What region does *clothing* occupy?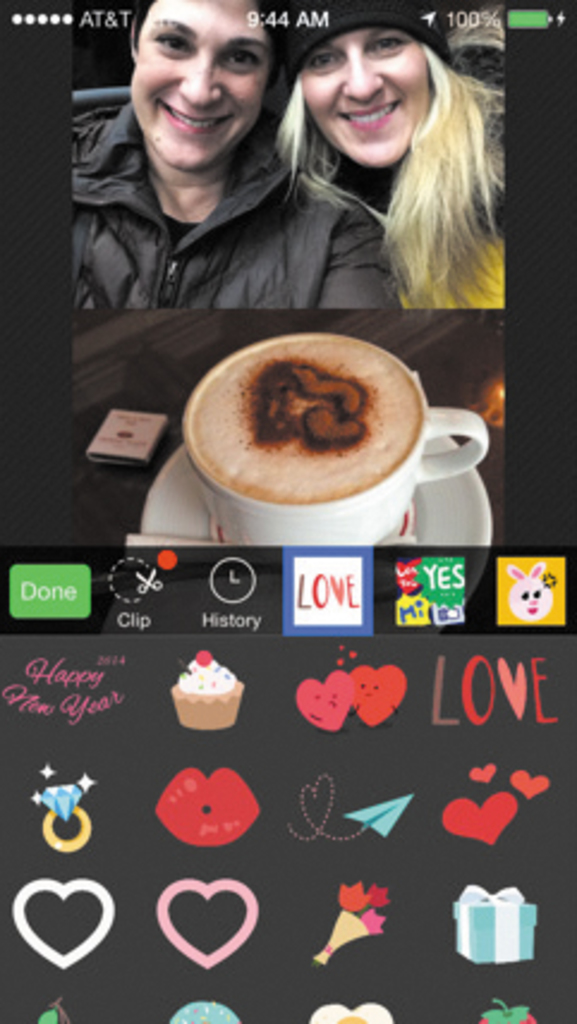
335, 84, 508, 309.
